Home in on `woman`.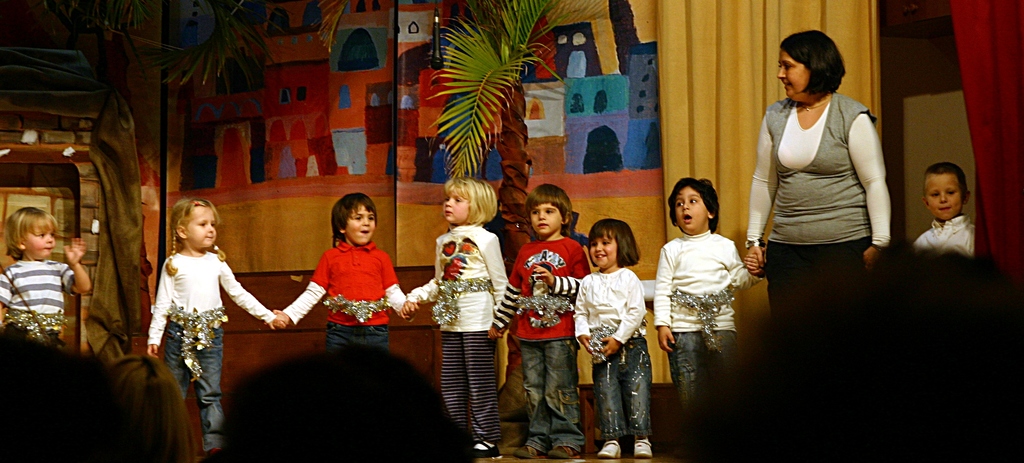
Homed in at (744,29,885,310).
